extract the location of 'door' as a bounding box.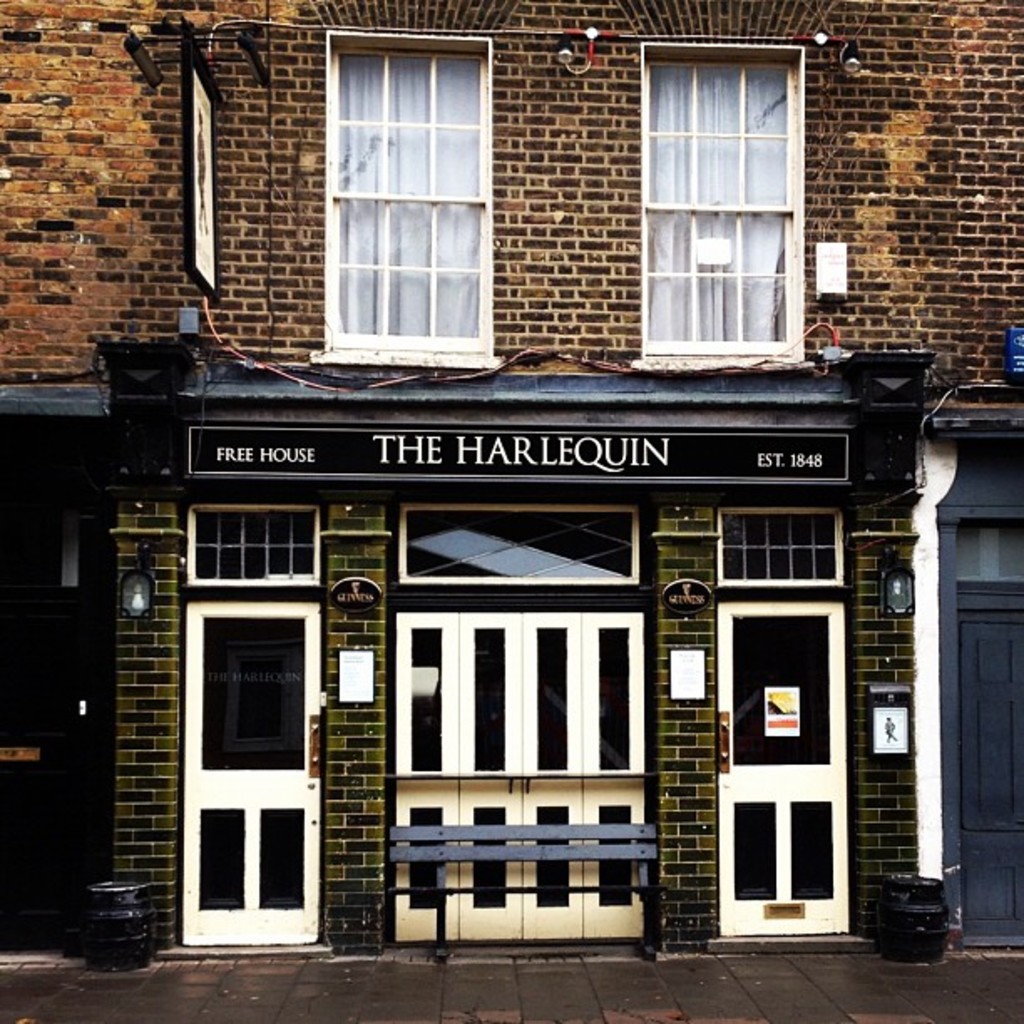
pyautogui.locateOnScreen(181, 571, 330, 954).
